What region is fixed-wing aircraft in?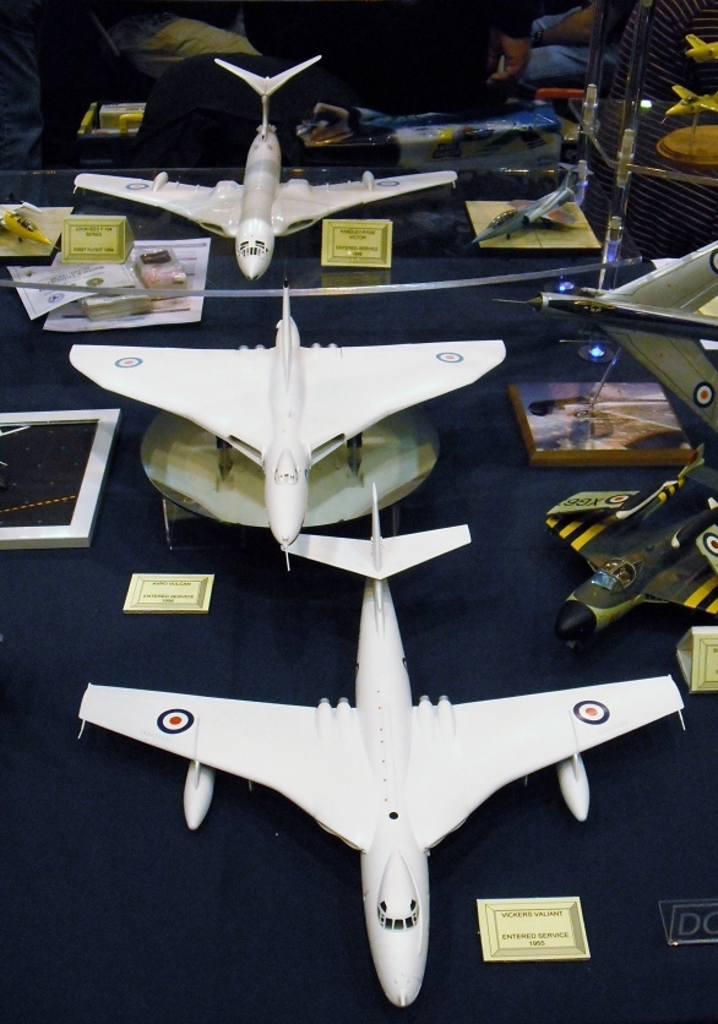
<region>550, 443, 717, 634</region>.
